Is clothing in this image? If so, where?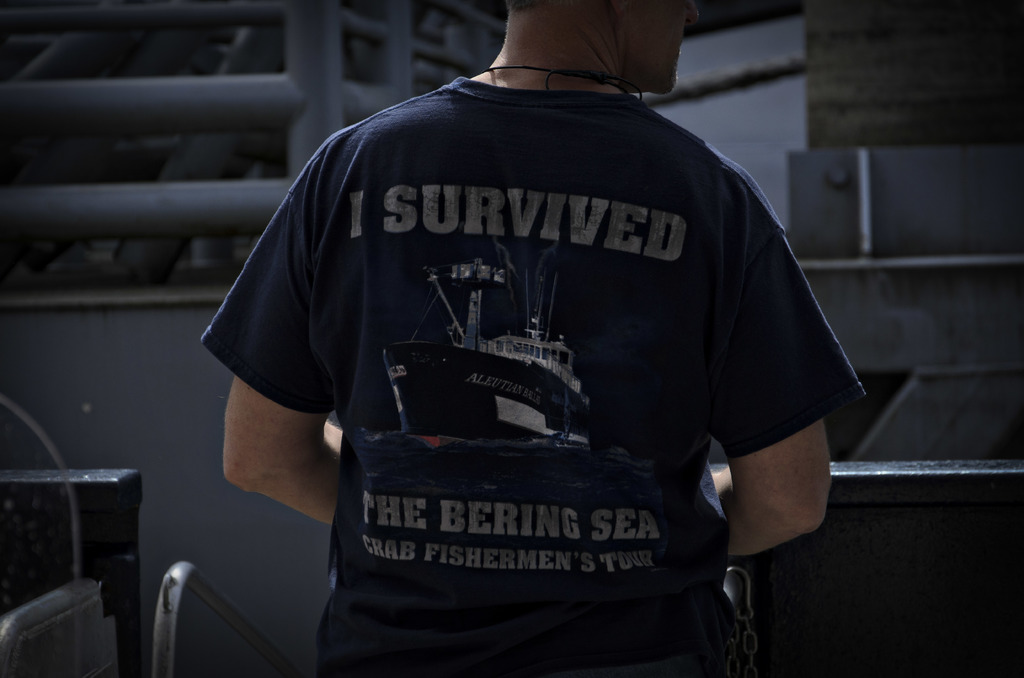
Yes, at x1=196, y1=81, x2=861, y2=677.
